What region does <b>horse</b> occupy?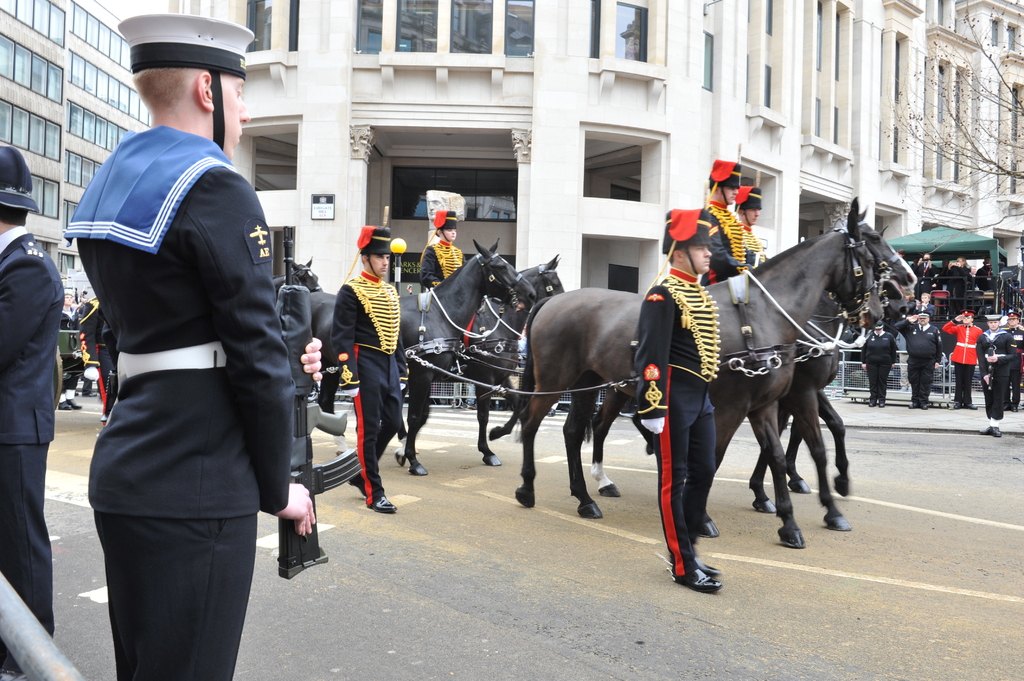
rect(582, 202, 919, 533).
